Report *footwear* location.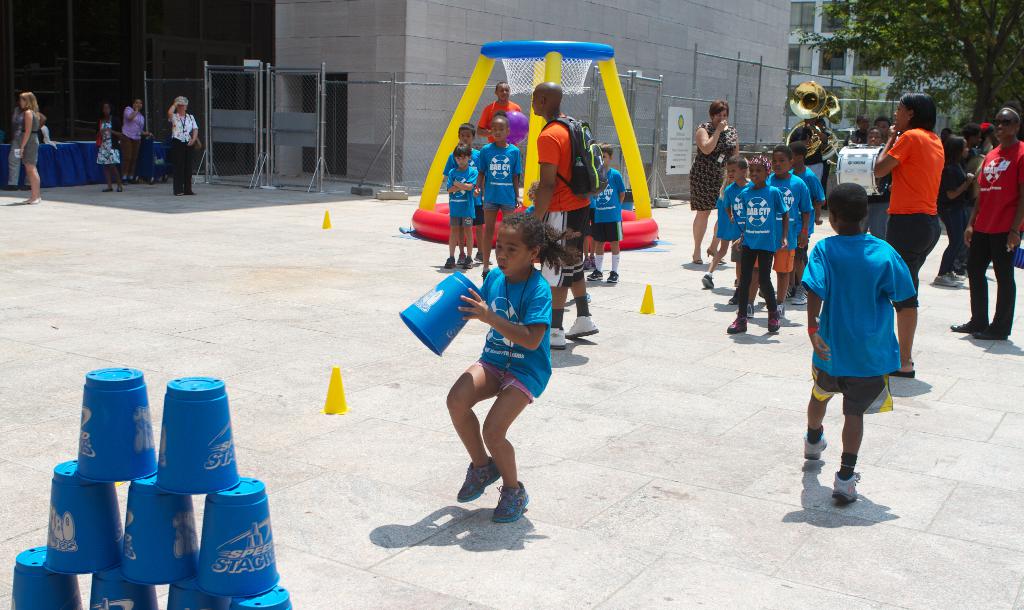
Report: box(831, 471, 868, 504).
